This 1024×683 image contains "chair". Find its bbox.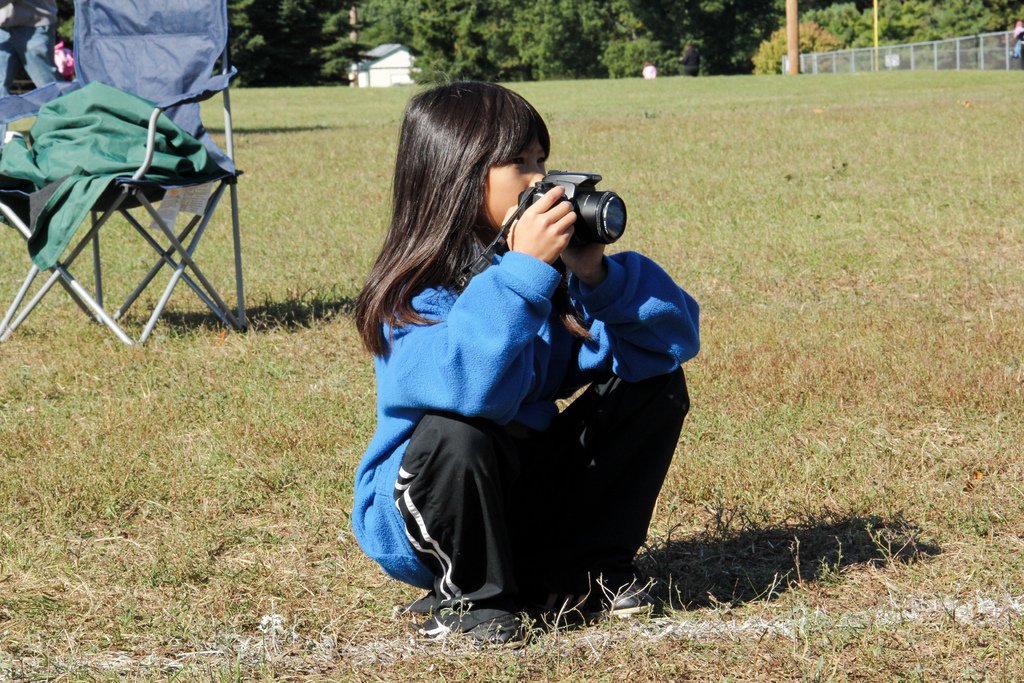
locate(0, 0, 252, 348).
